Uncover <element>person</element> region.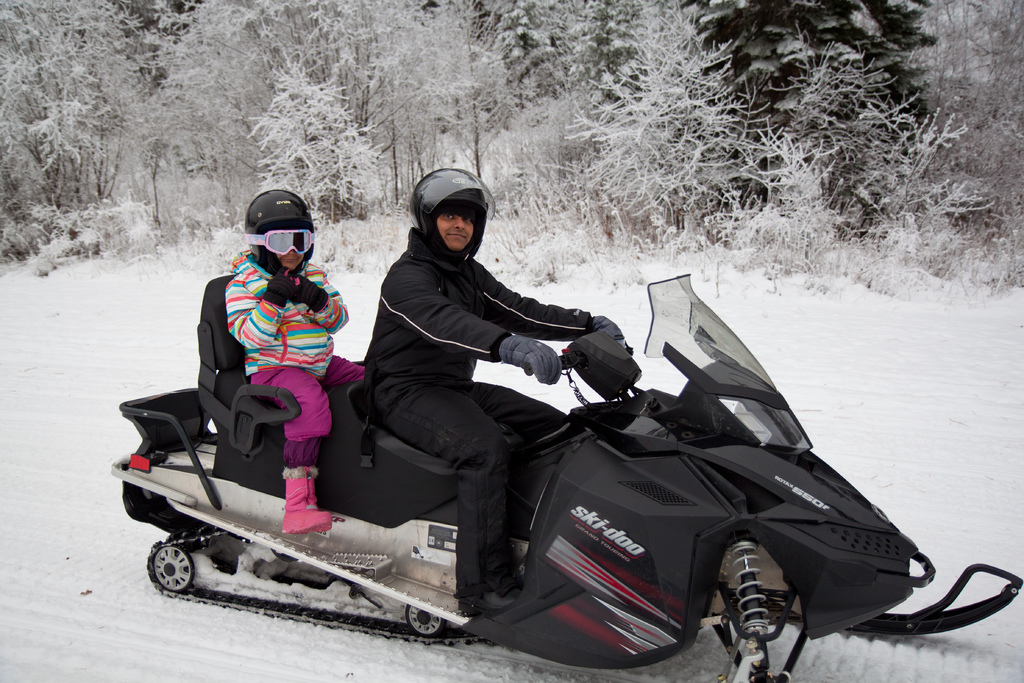
Uncovered: <region>362, 167, 634, 616</region>.
